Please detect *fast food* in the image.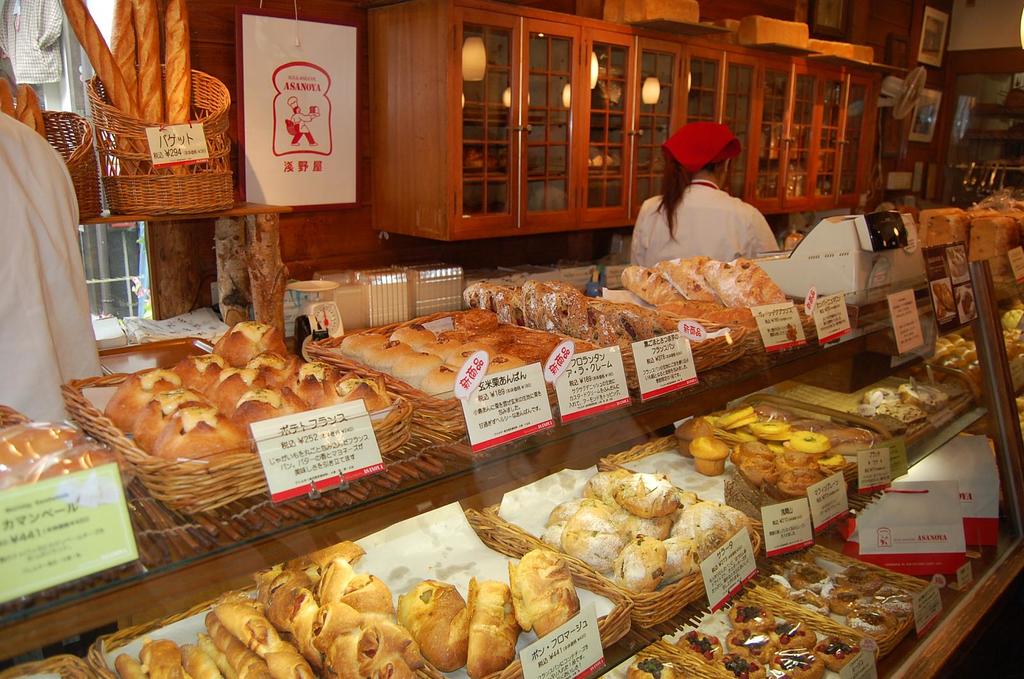
l=23, t=442, r=132, b=483.
